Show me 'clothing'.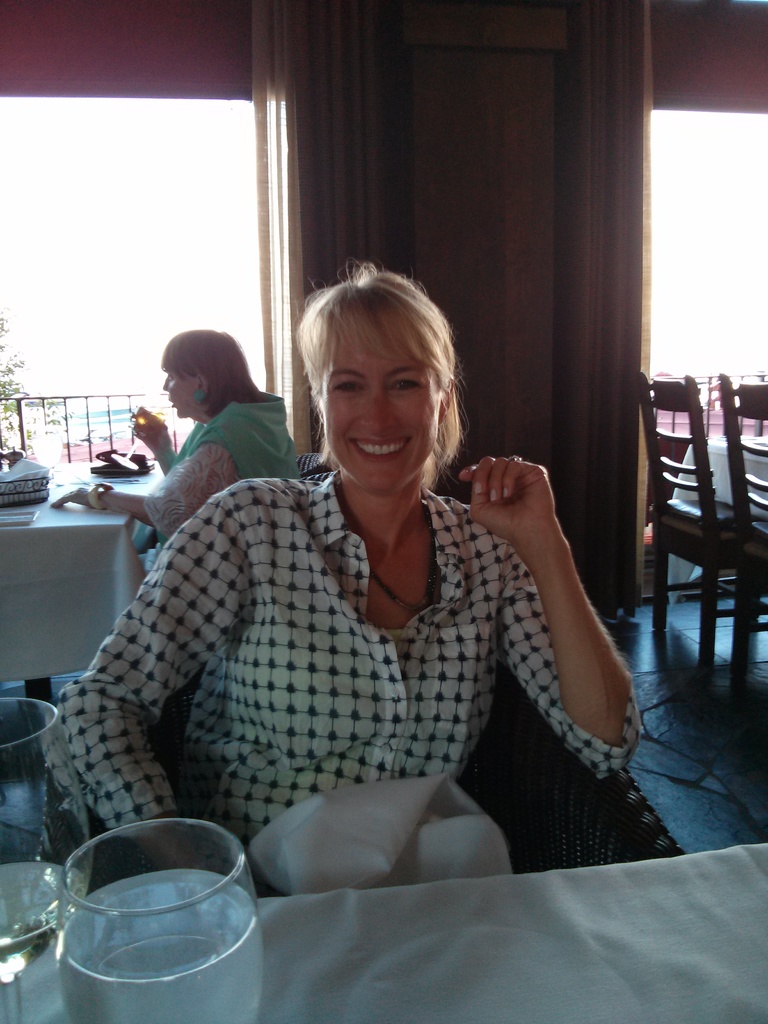
'clothing' is here: <box>138,390,301,554</box>.
